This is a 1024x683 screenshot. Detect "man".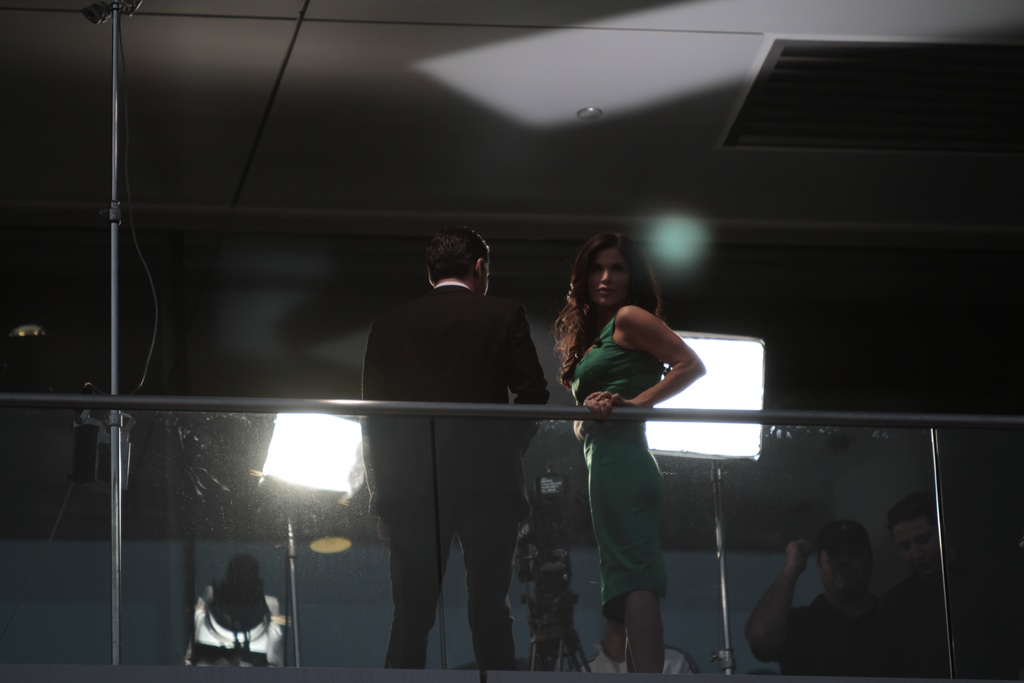
[580, 593, 696, 682].
